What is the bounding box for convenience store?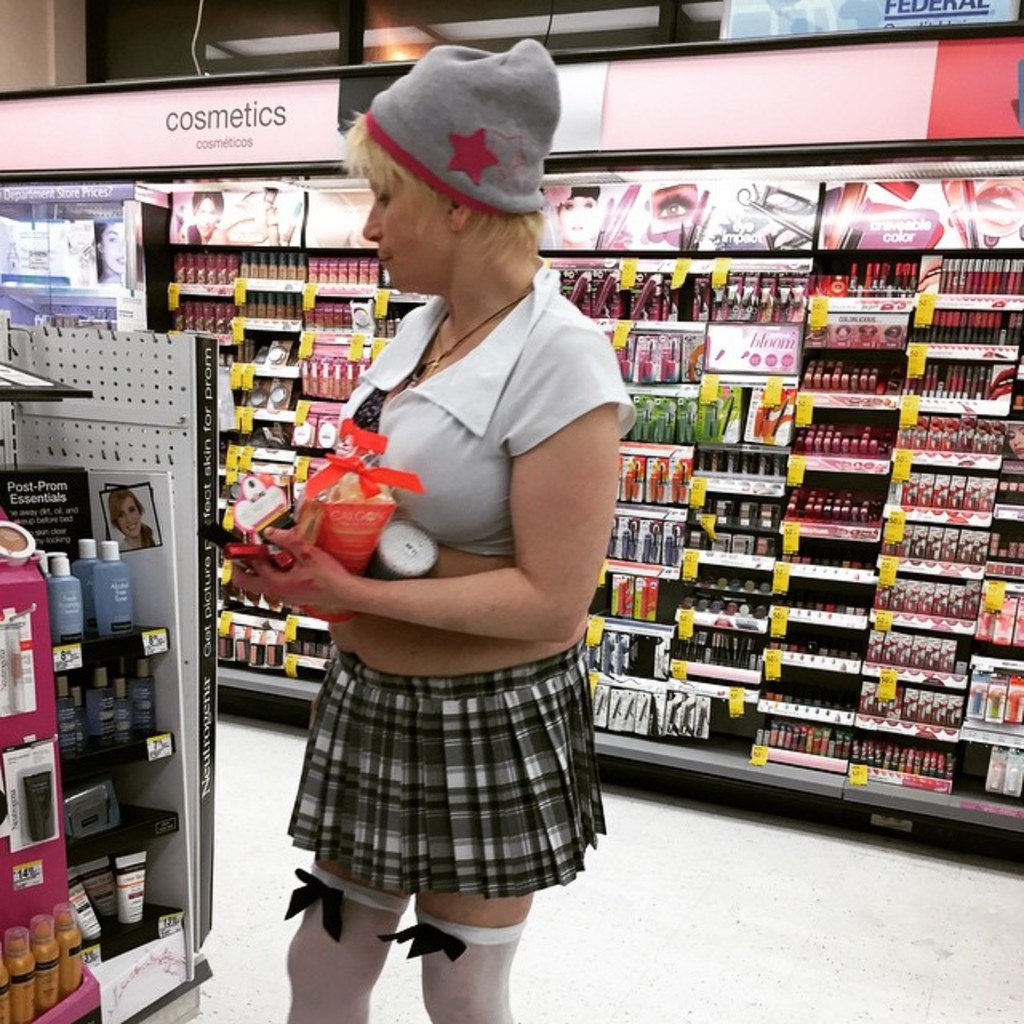
0 0 1022 1022.
